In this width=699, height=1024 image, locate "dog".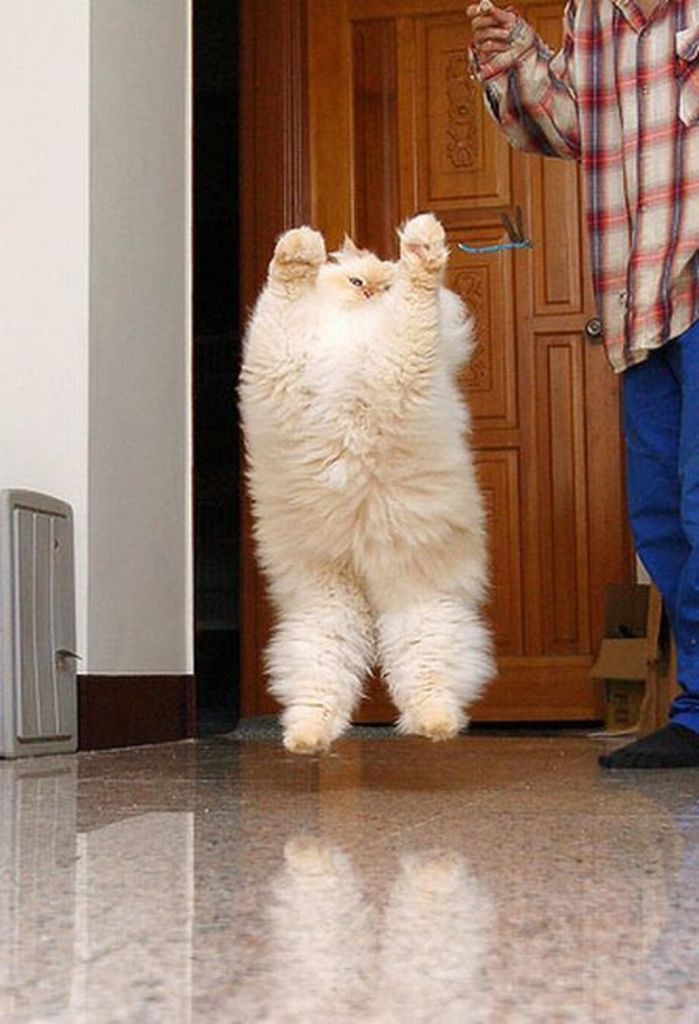
Bounding box: [x1=238, y1=208, x2=505, y2=757].
